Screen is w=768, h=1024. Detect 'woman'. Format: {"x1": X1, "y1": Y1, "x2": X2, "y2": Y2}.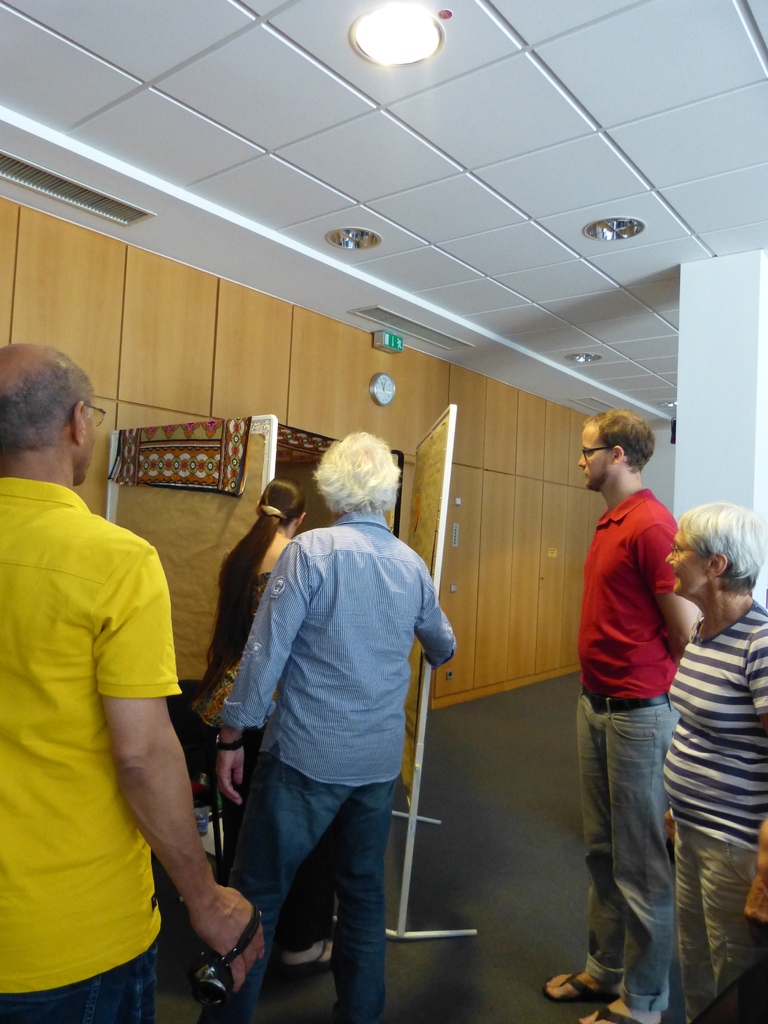
{"x1": 188, "y1": 481, "x2": 306, "y2": 723}.
